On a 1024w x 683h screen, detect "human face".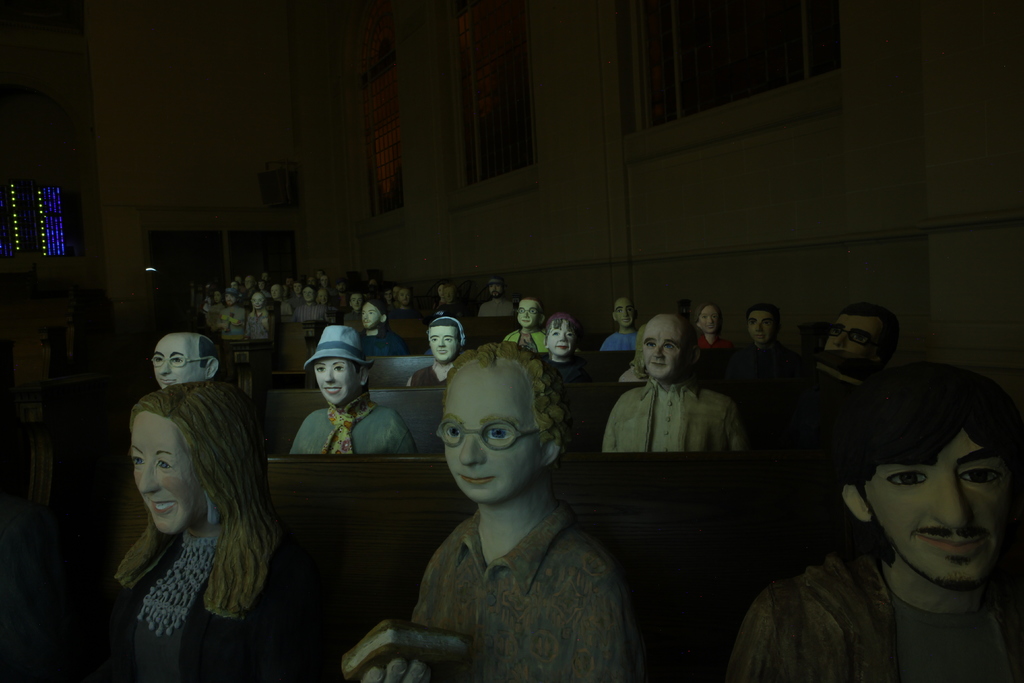
<region>865, 439, 1006, 580</region>.
